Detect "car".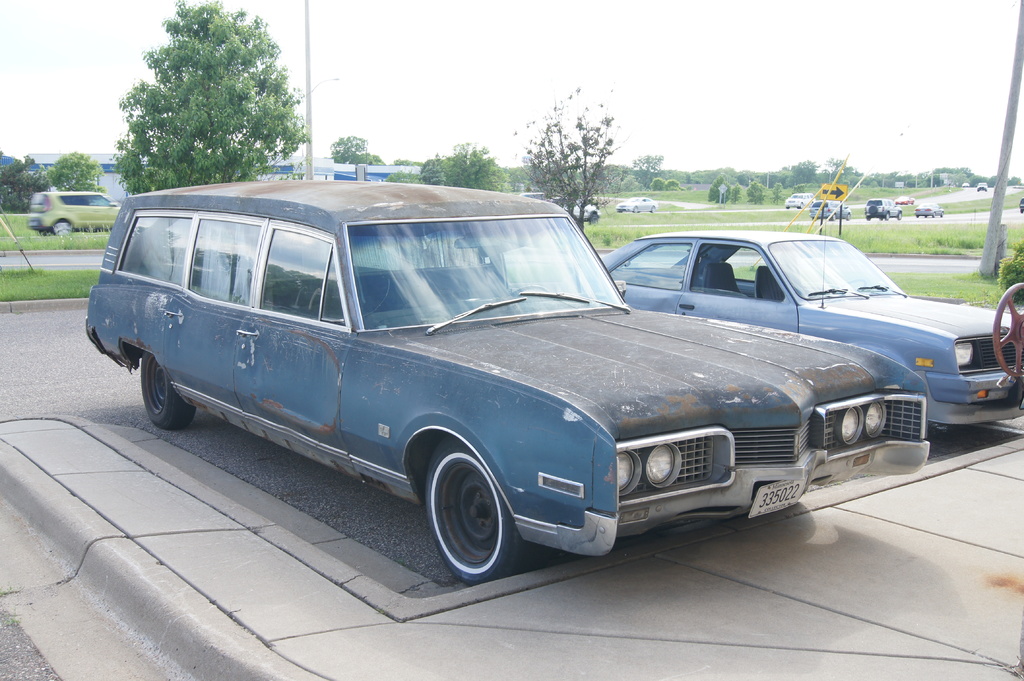
Detected at <box>976,182,988,190</box>.
